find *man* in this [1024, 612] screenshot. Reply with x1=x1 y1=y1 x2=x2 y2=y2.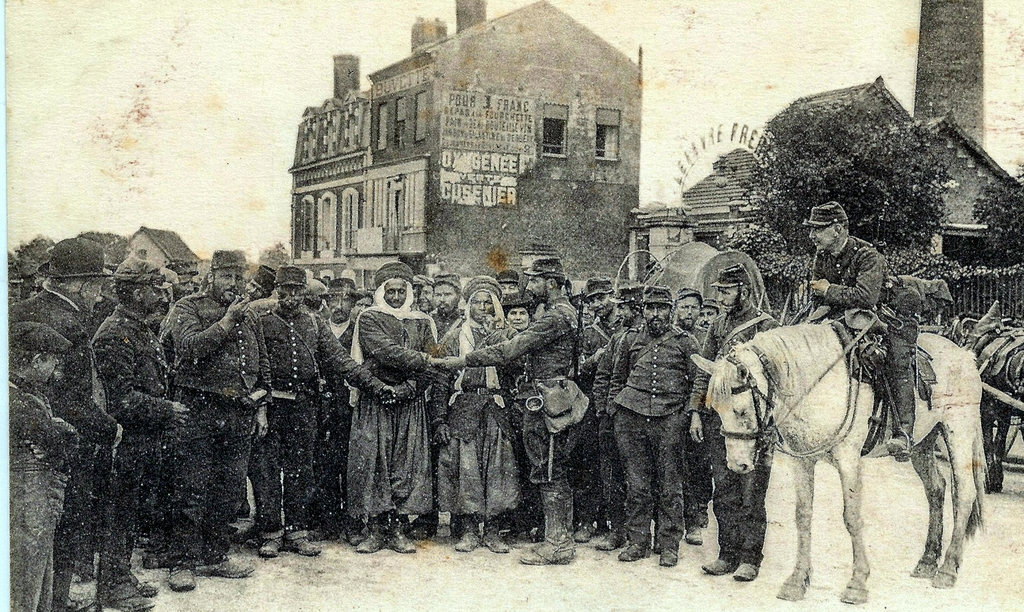
x1=176 y1=258 x2=264 y2=595.
